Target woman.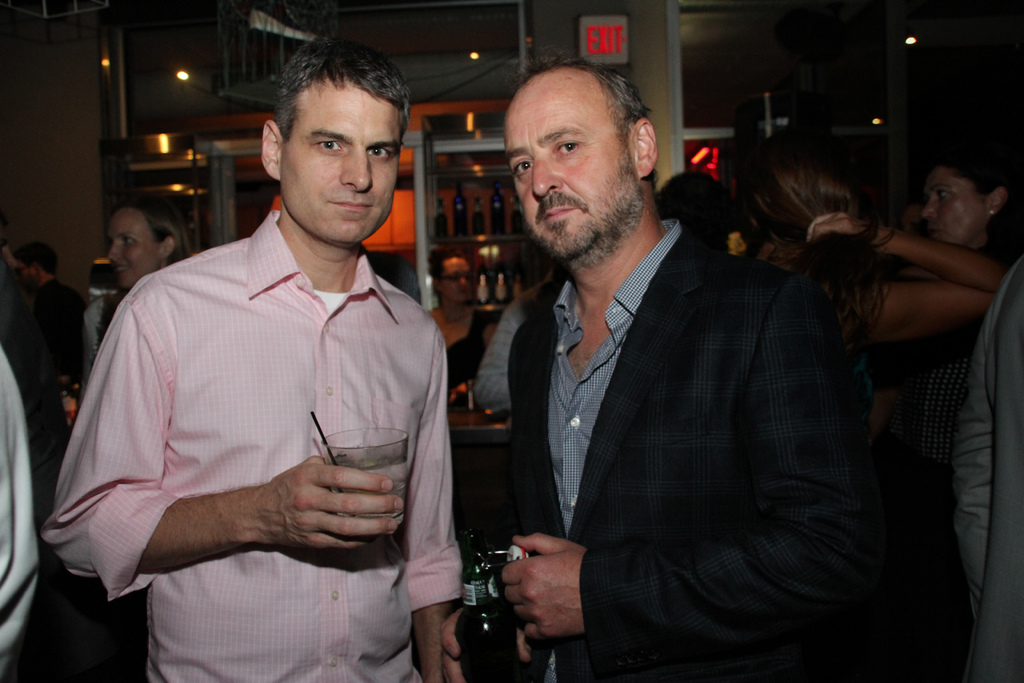
Target region: 869/147/1023/518.
